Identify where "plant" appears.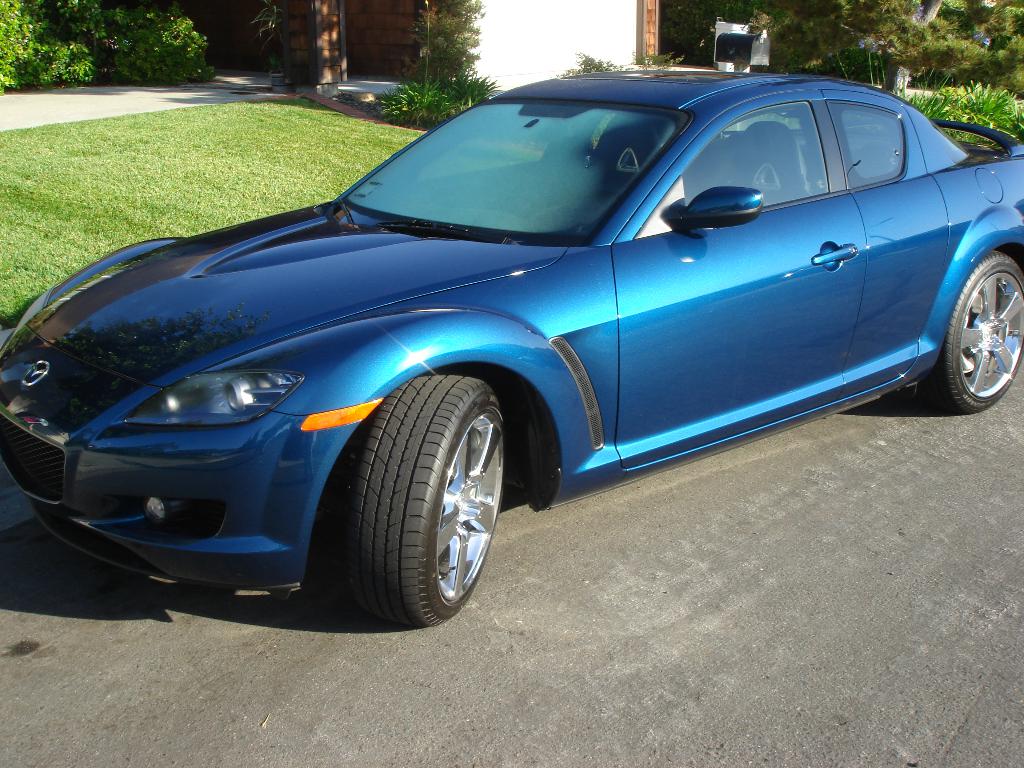
Appears at <box>408,0,488,71</box>.
